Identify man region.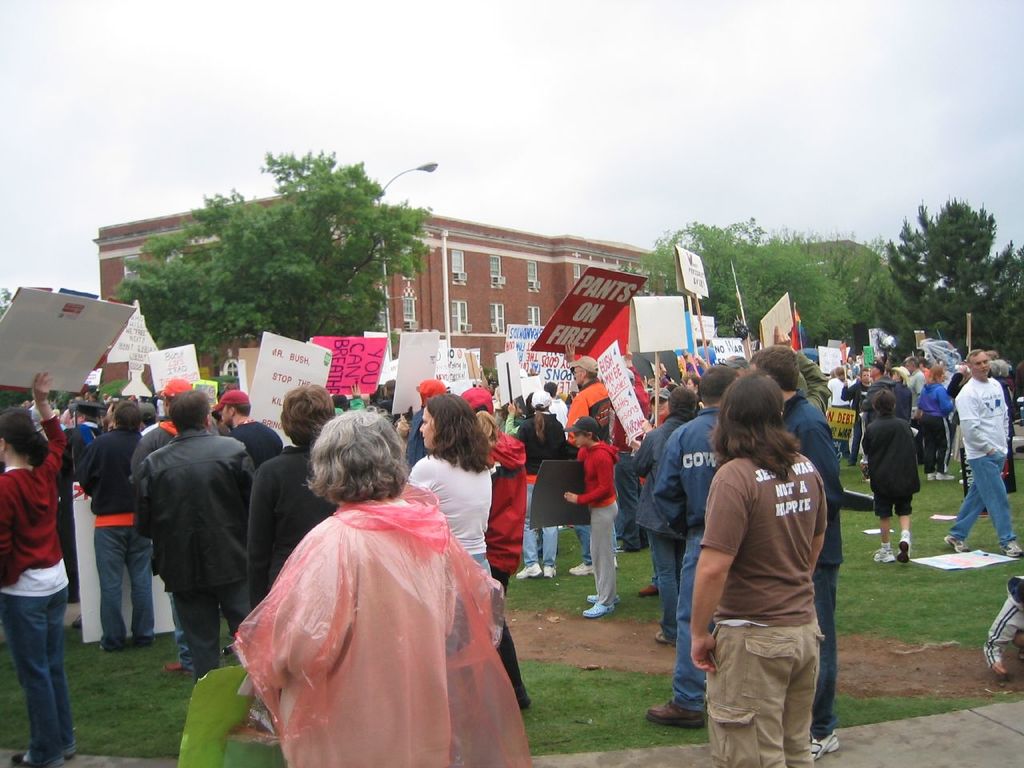
Region: [124, 394, 258, 678].
